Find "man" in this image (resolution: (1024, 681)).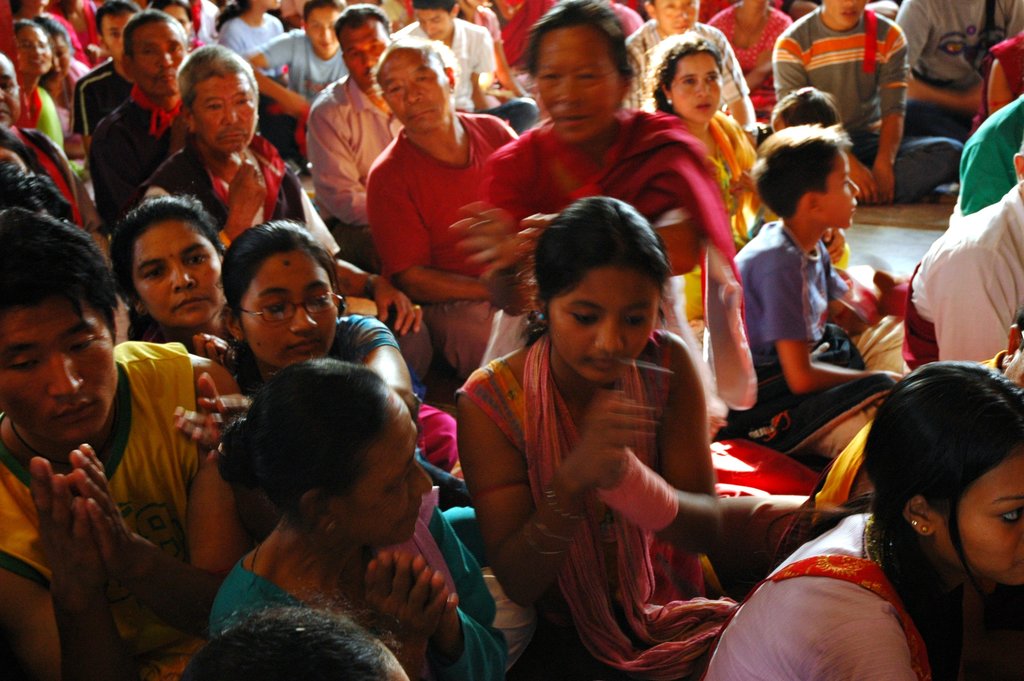
detection(87, 8, 198, 233).
